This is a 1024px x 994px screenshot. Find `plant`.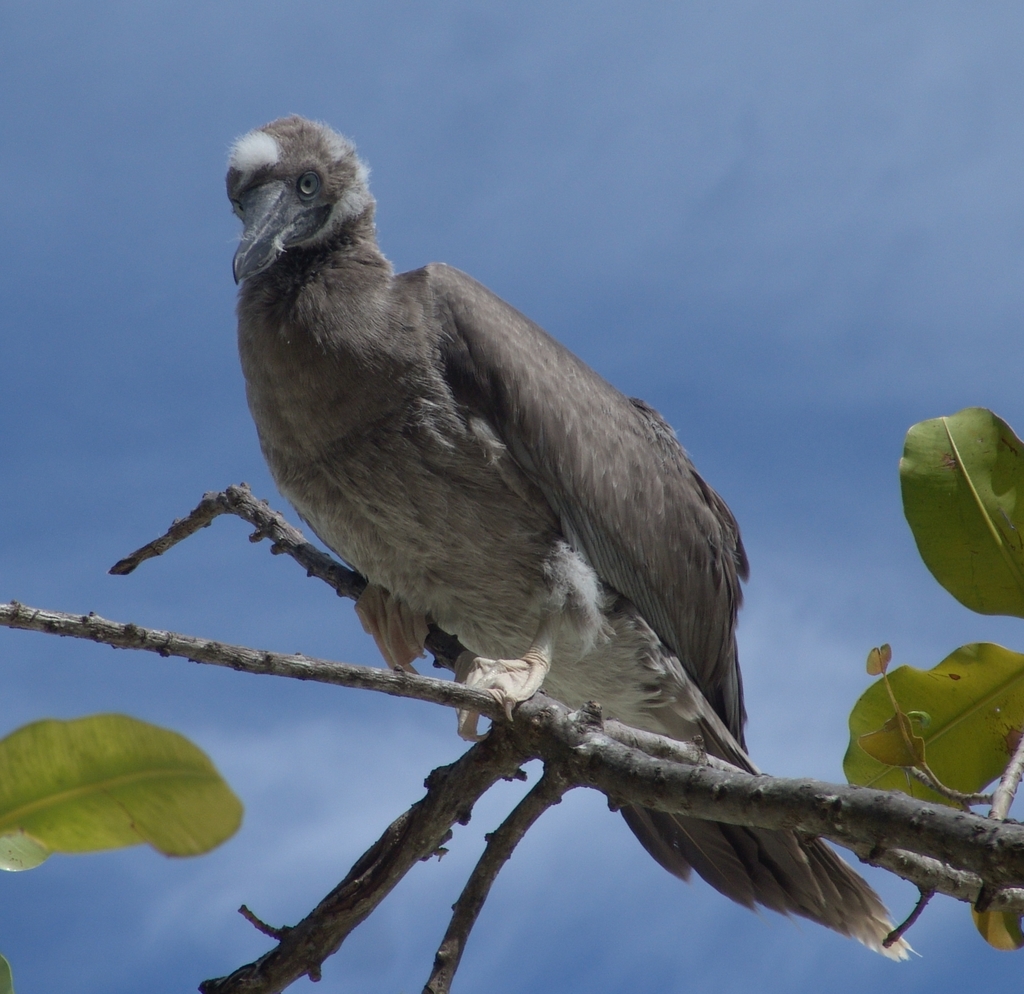
Bounding box: 0 400 1023 993.
